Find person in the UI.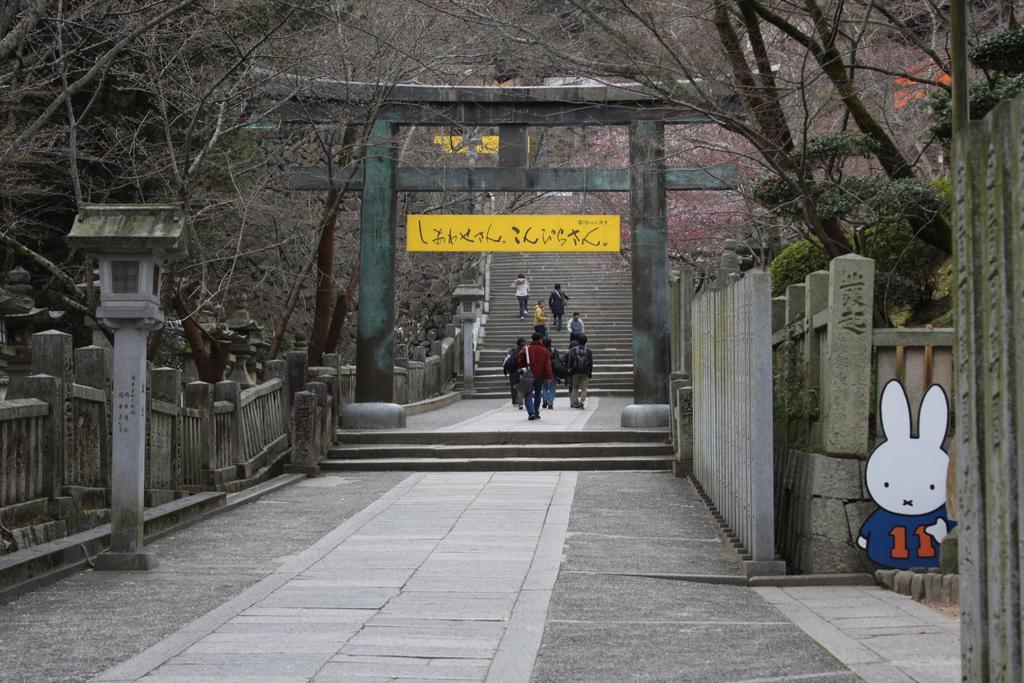
UI element at (514, 274, 532, 317).
